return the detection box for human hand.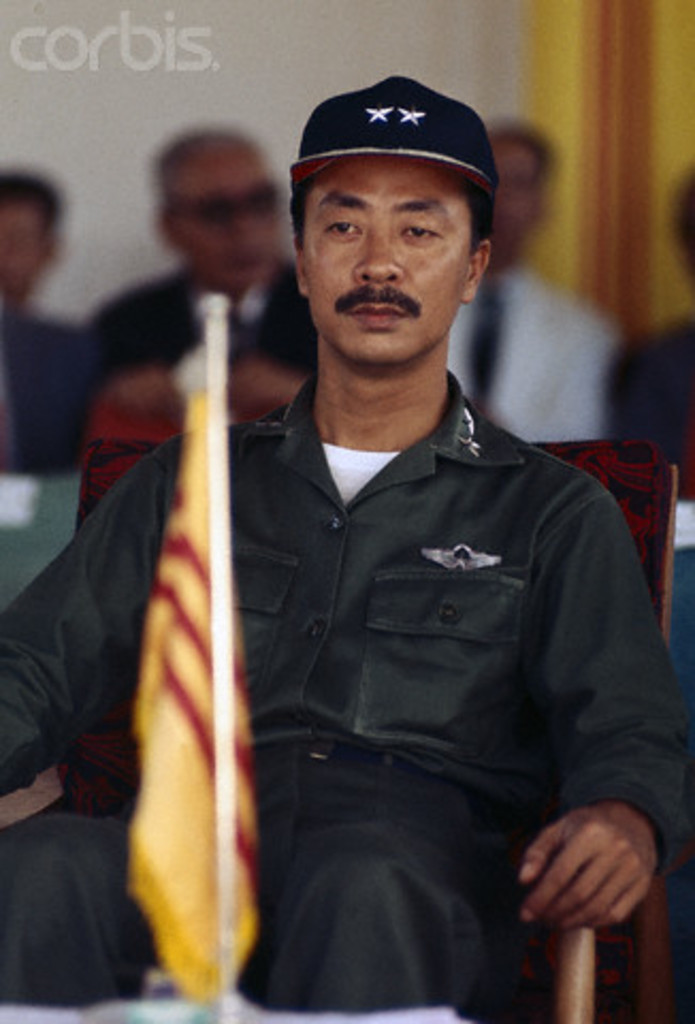
BBox(232, 358, 296, 418).
